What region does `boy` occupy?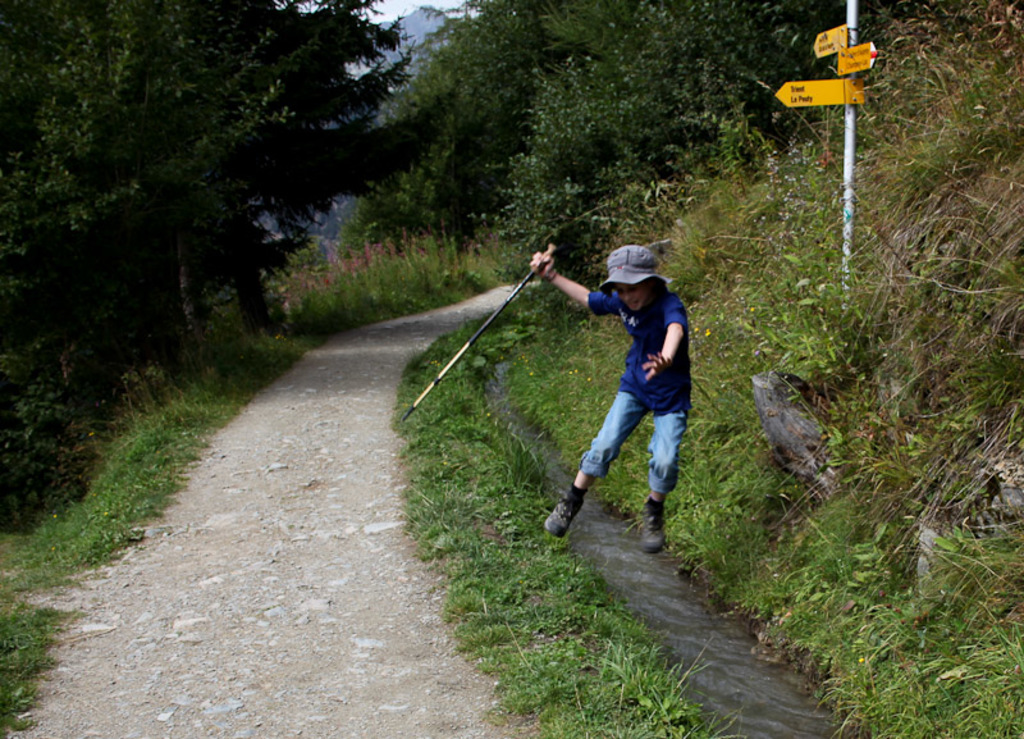
529:243:690:552.
